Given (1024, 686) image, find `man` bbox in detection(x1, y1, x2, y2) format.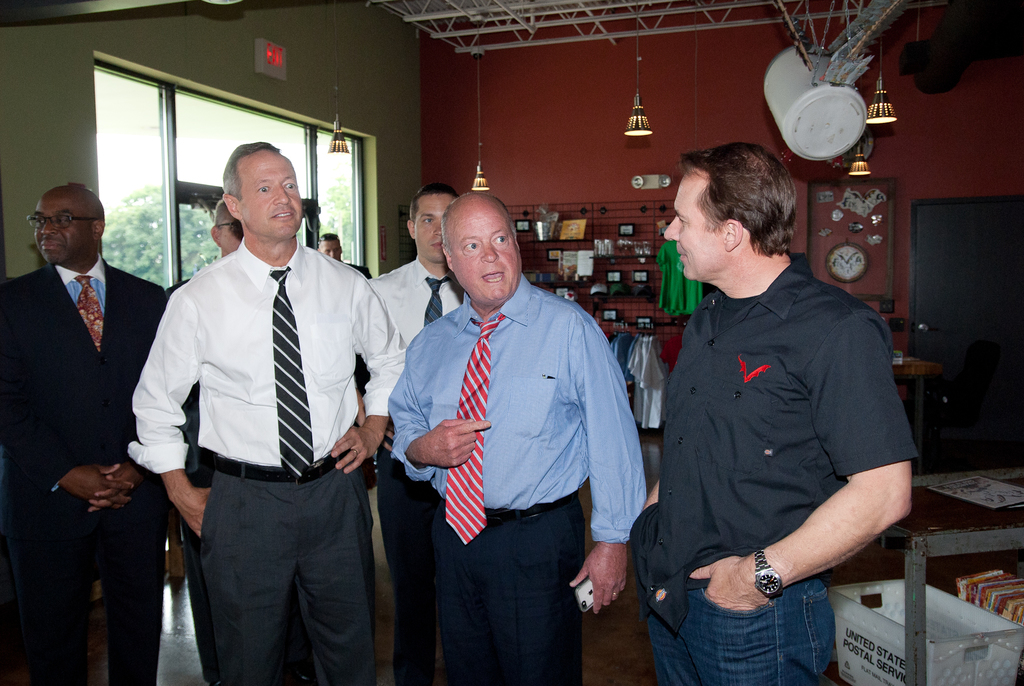
detection(630, 142, 922, 685).
